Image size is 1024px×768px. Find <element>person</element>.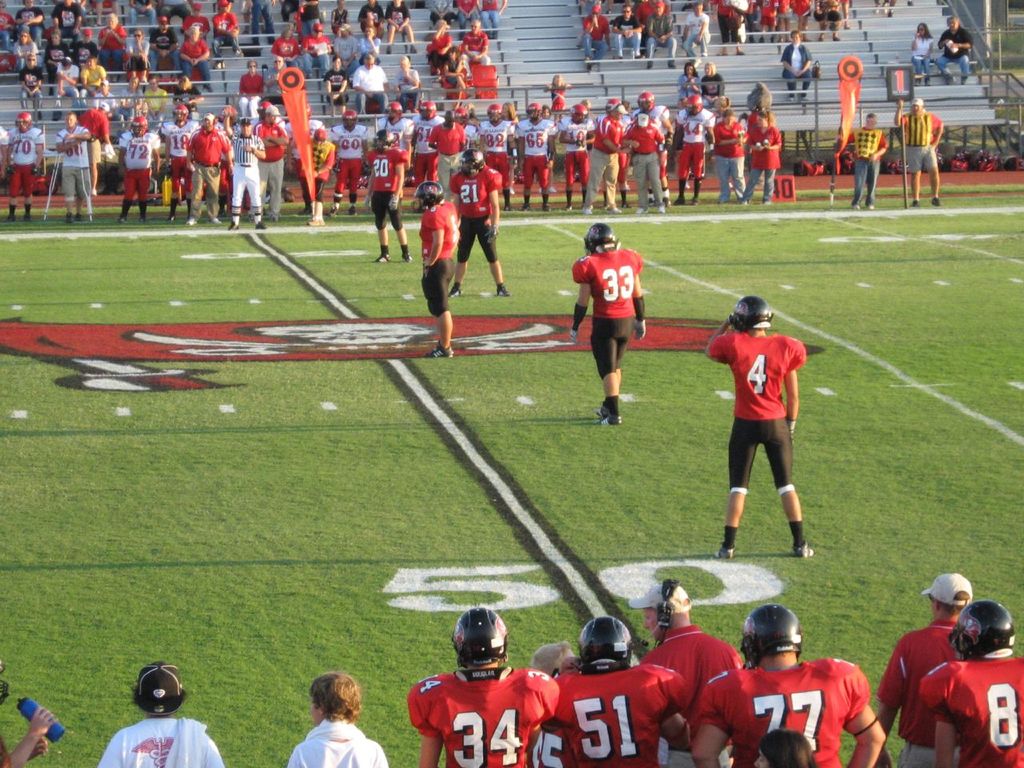
Rect(612, 3, 646, 58).
